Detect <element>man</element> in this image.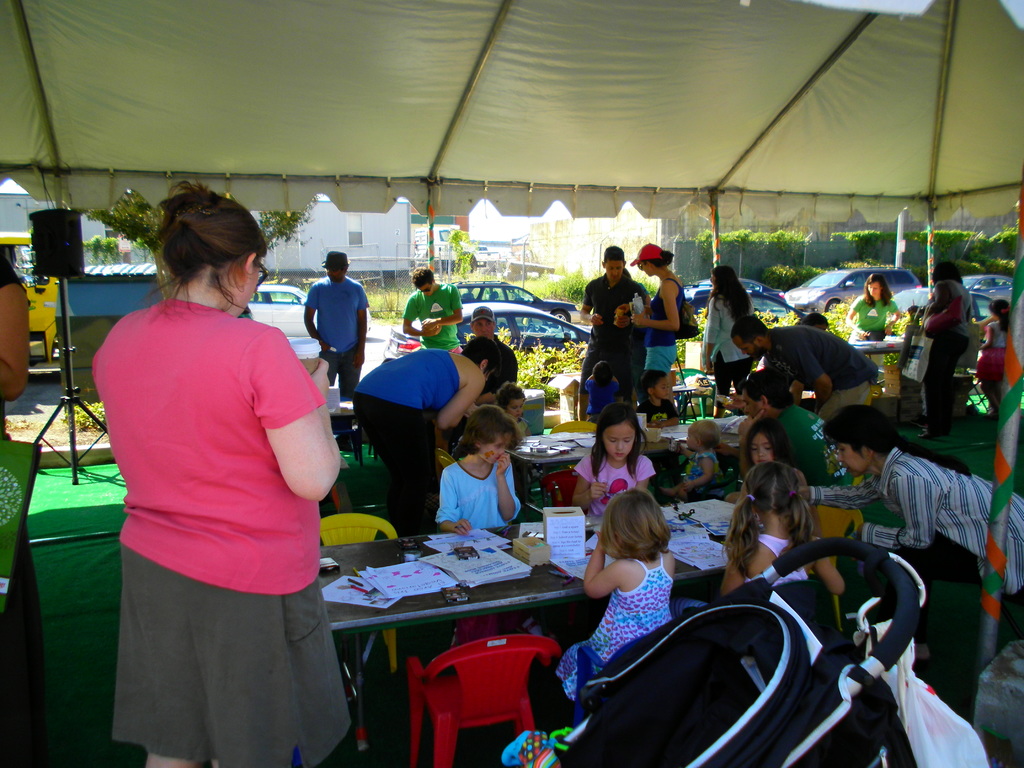
Detection: box=[472, 302, 516, 404].
